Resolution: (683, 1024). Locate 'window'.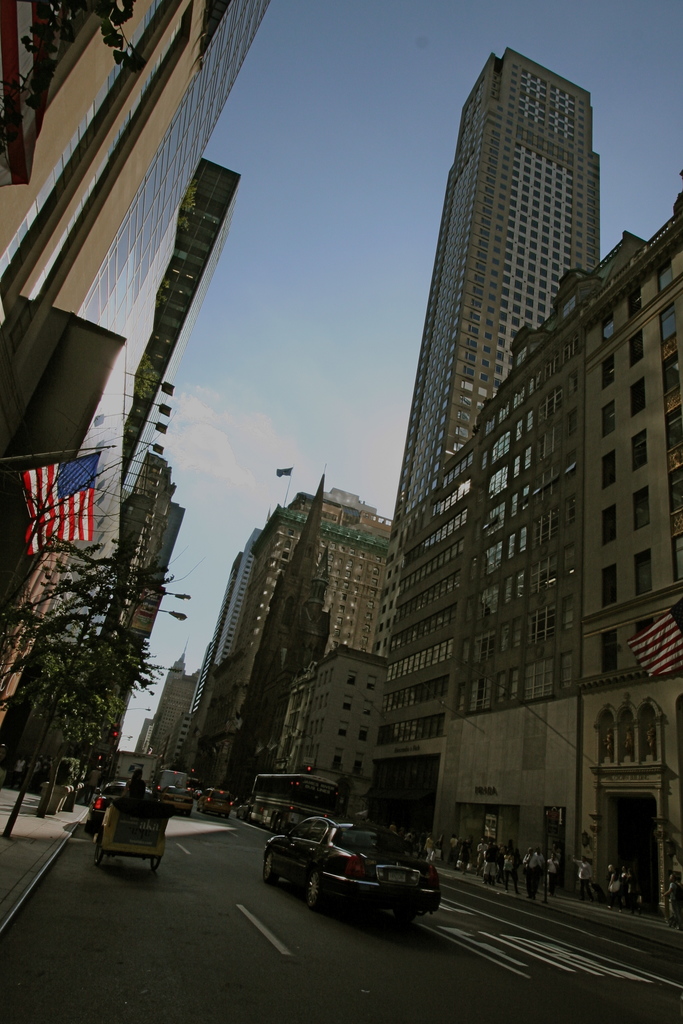
626 484 649 529.
